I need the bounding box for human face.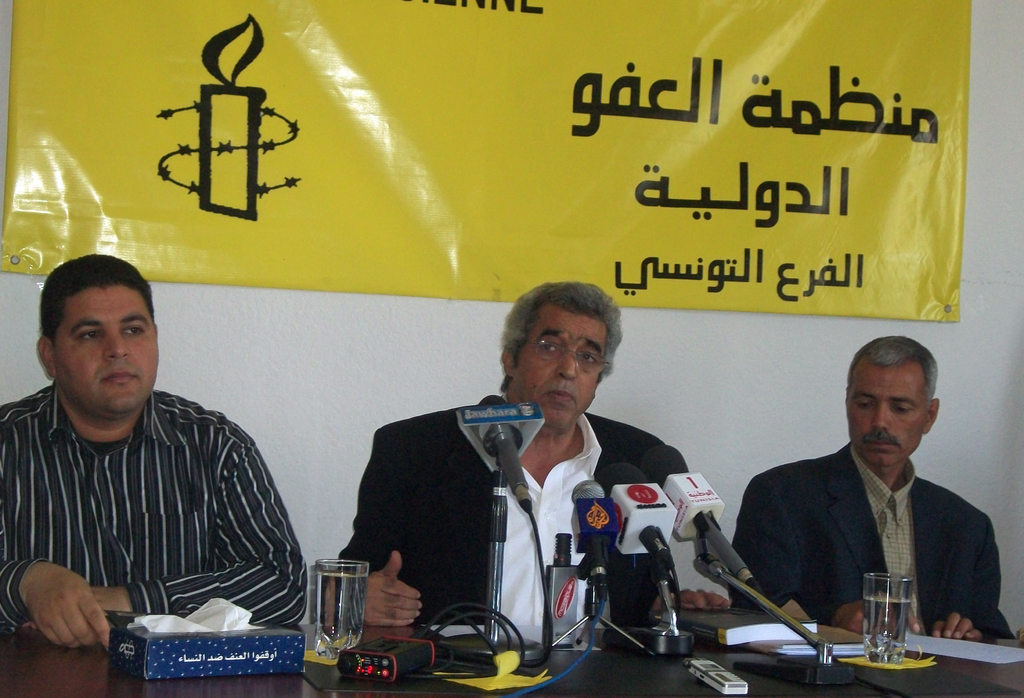
Here it is: 840, 357, 927, 463.
